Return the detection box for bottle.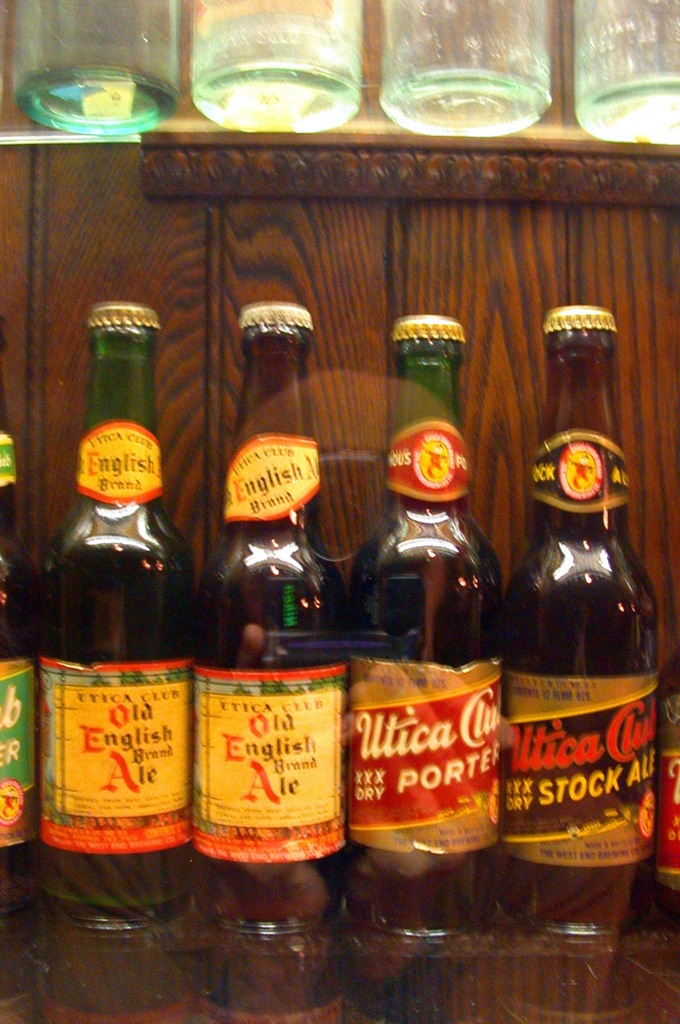
BBox(350, 310, 499, 942).
